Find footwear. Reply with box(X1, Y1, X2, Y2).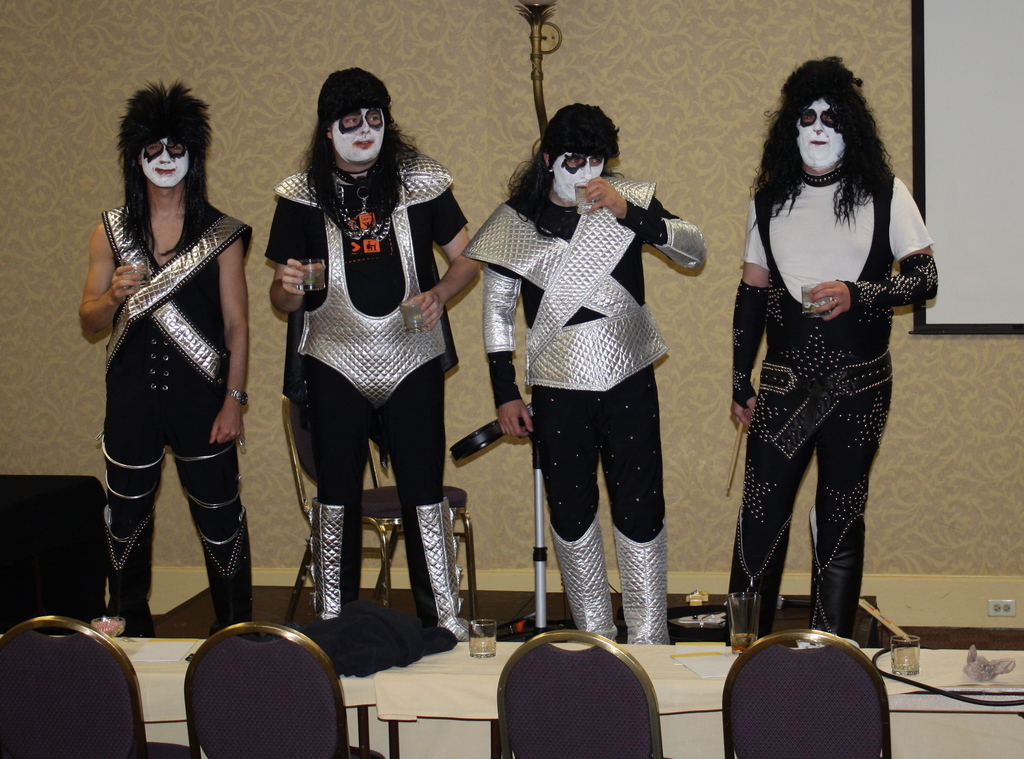
box(204, 510, 257, 635).
